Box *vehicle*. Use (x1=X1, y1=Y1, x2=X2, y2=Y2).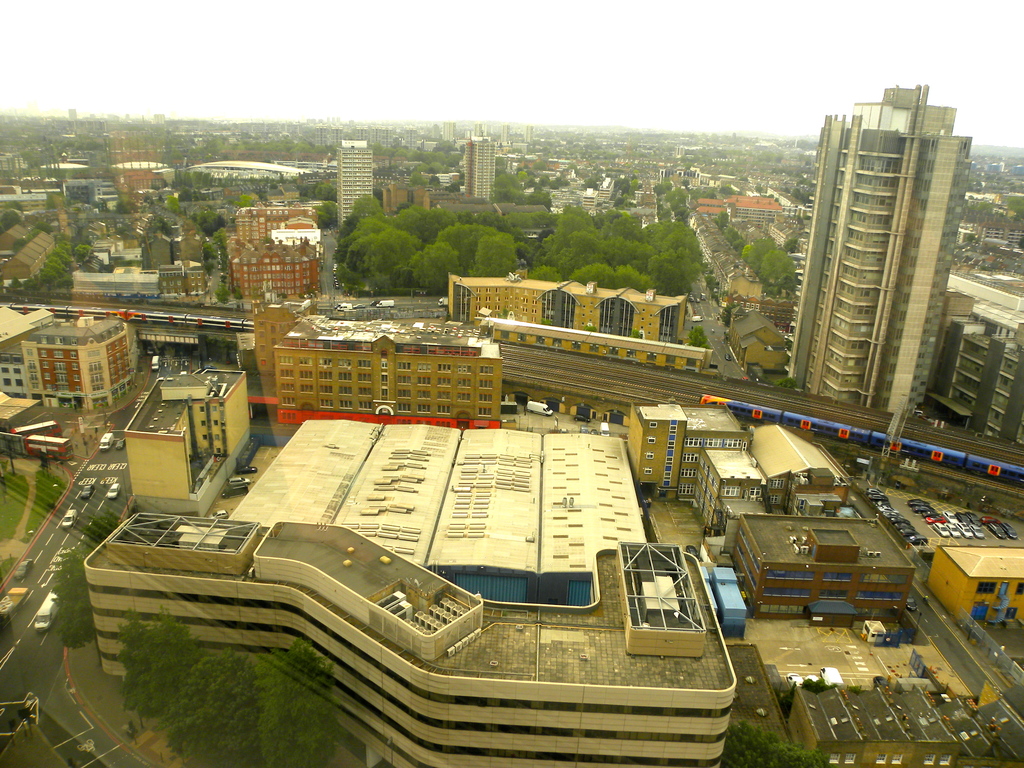
(x1=785, y1=669, x2=801, y2=688).
